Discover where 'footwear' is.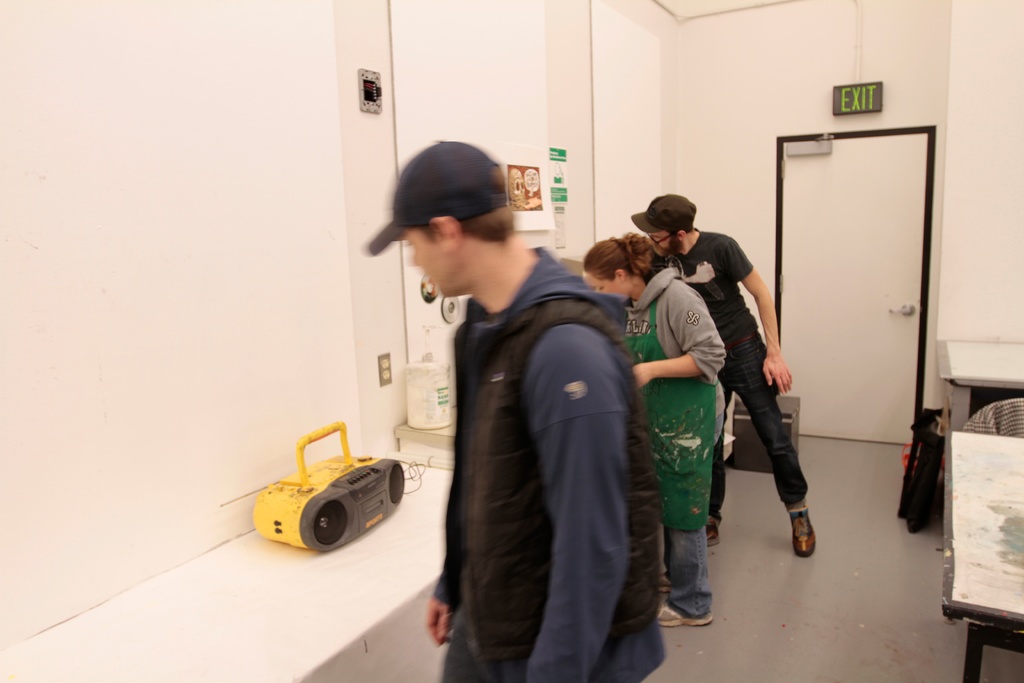
Discovered at region(780, 502, 817, 558).
